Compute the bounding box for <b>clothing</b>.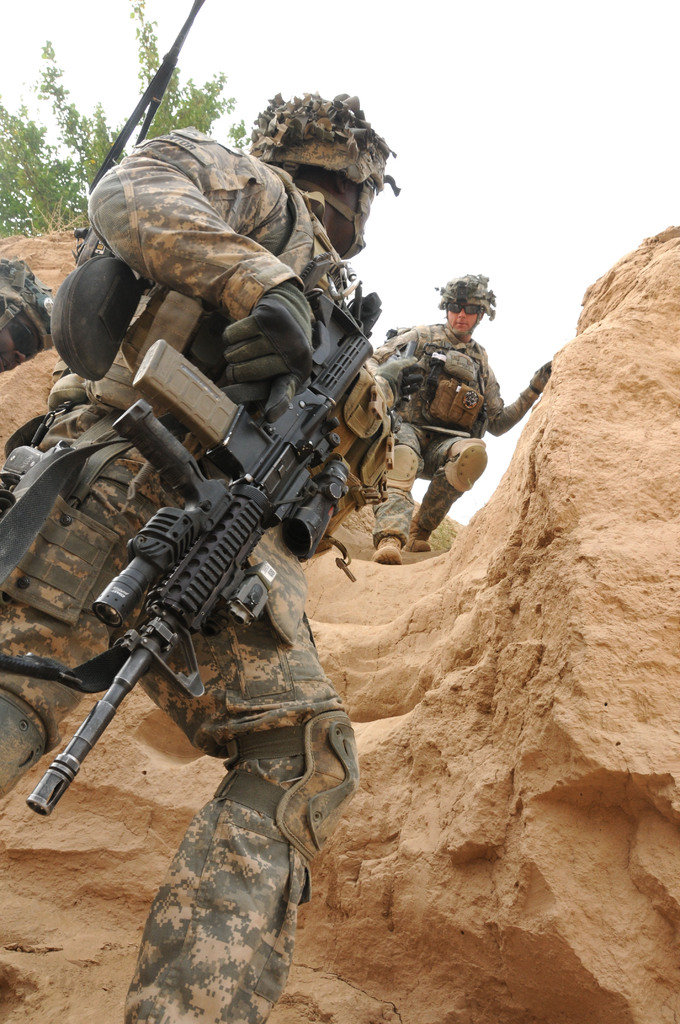
crop(0, 124, 394, 1023).
